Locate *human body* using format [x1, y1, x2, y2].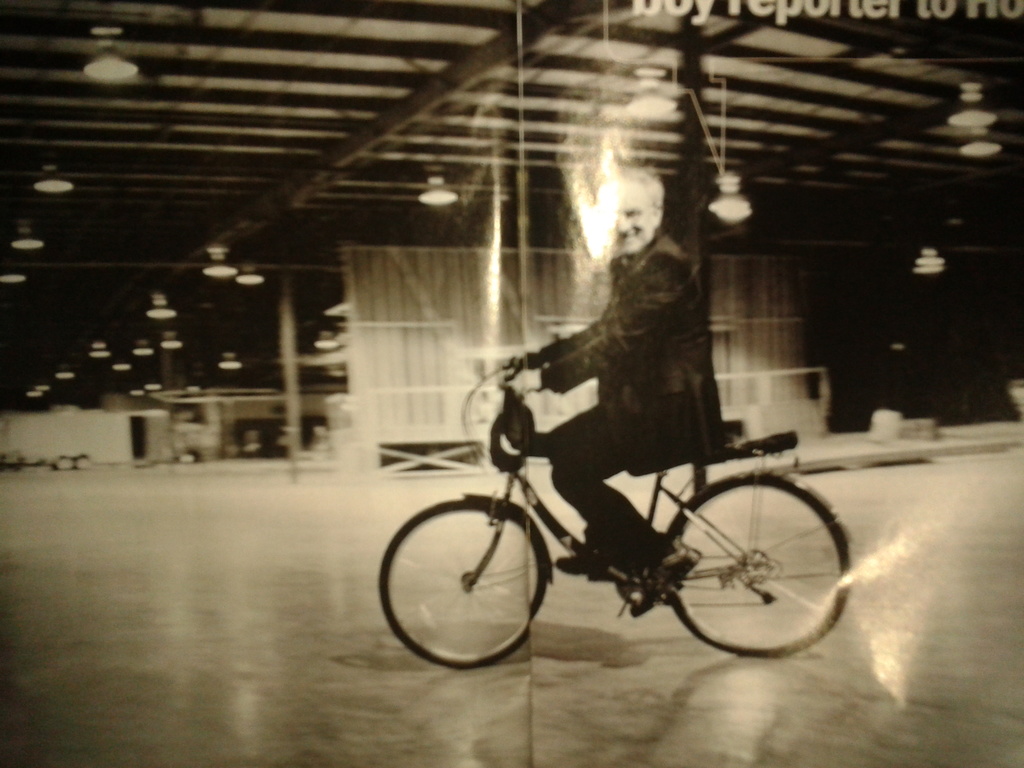
[491, 144, 787, 549].
